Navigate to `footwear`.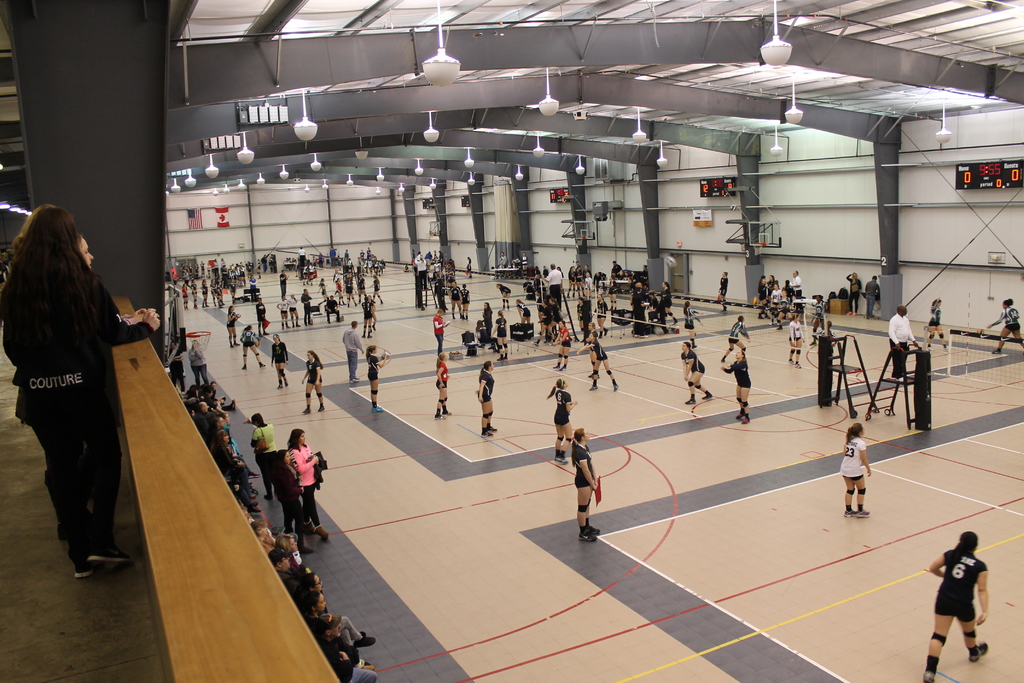
Navigation target: box(584, 525, 604, 536).
